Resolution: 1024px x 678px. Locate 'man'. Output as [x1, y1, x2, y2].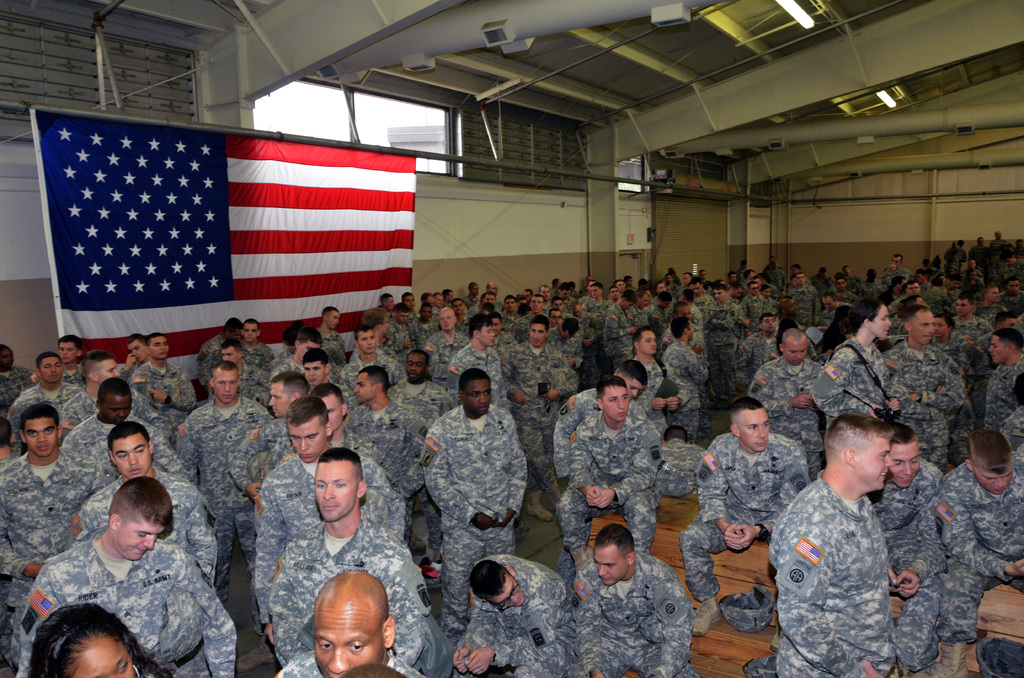
[934, 426, 1023, 677].
